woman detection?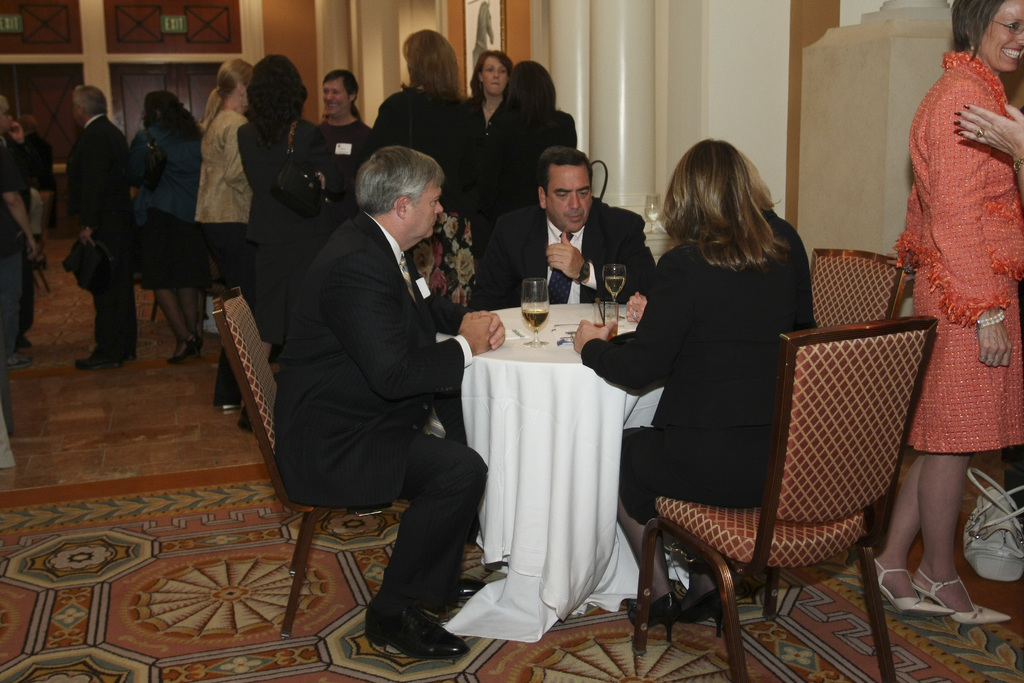
rect(474, 58, 579, 245)
